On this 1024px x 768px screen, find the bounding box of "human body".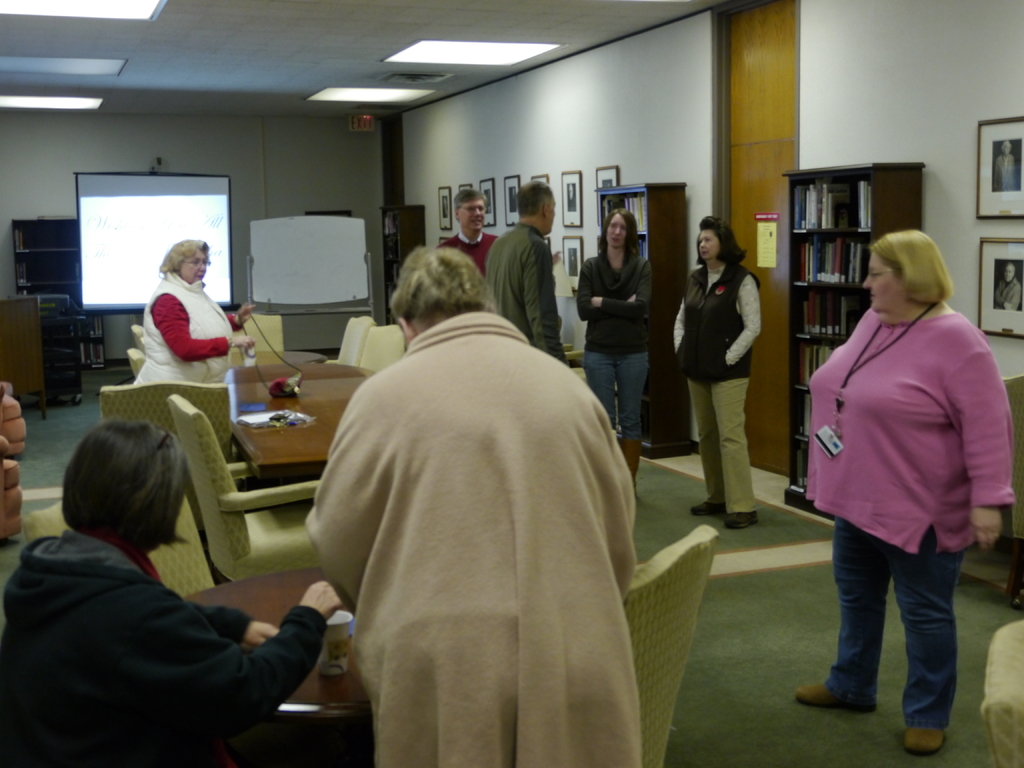
Bounding box: 489/173/559/355.
